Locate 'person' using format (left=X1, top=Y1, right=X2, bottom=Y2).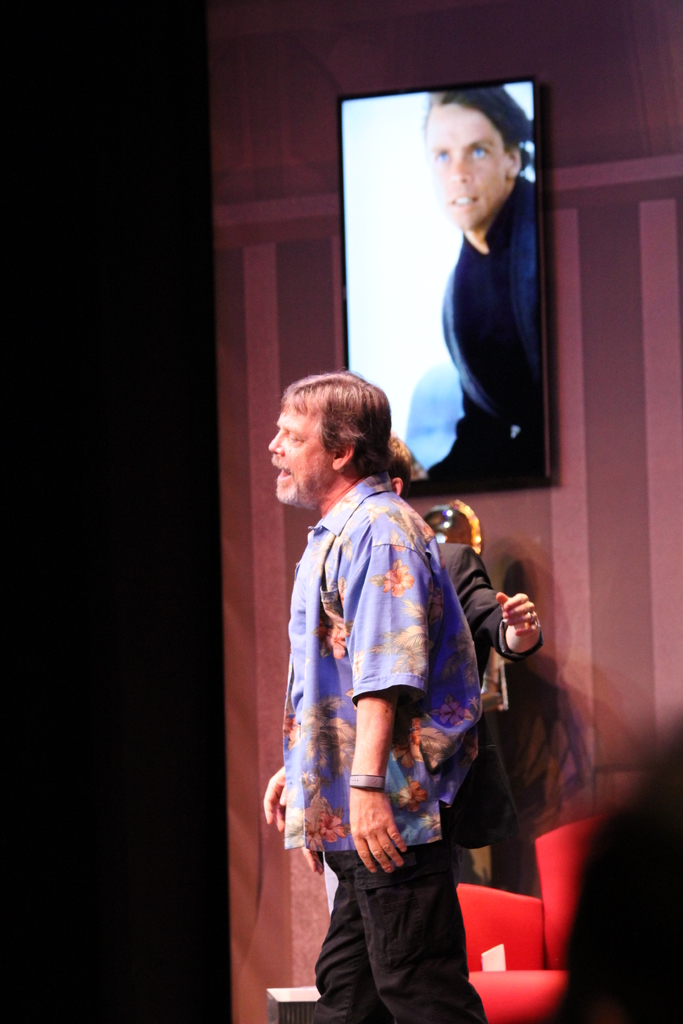
(left=407, top=82, right=557, bottom=493).
